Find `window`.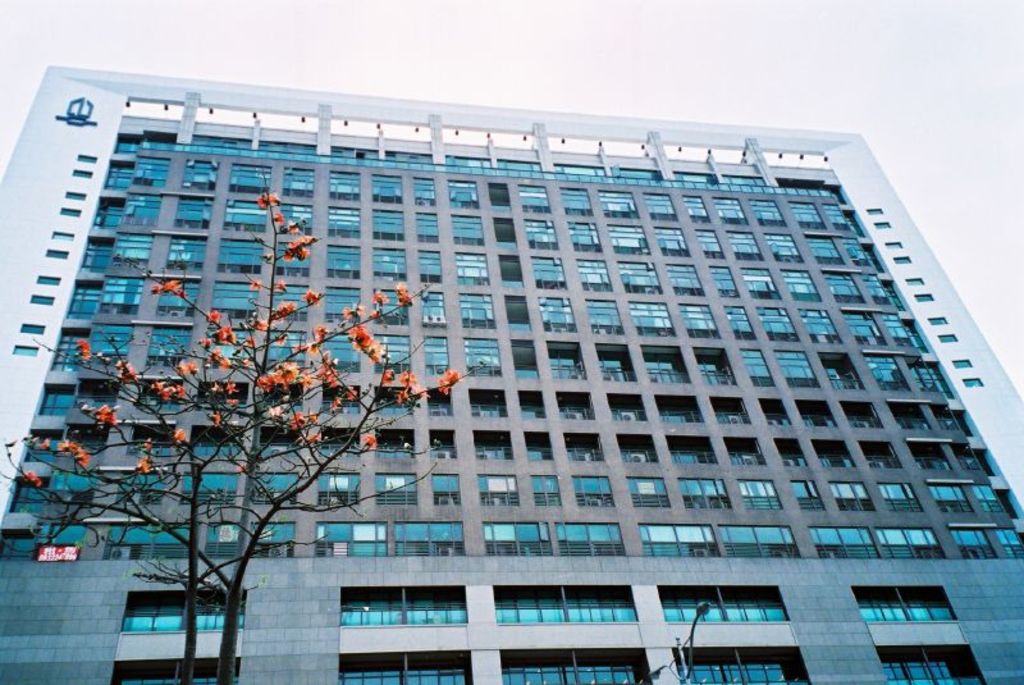
locate(106, 525, 196, 558).
